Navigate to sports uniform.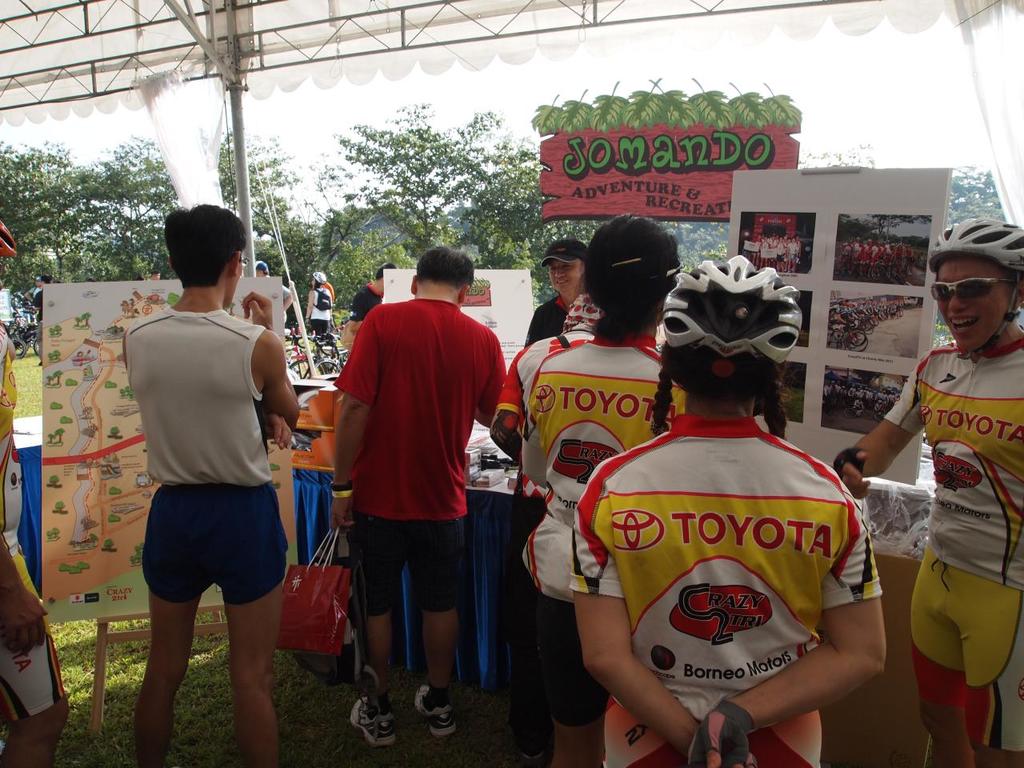
Navigation target: region(879, 332, 1023, 748).
